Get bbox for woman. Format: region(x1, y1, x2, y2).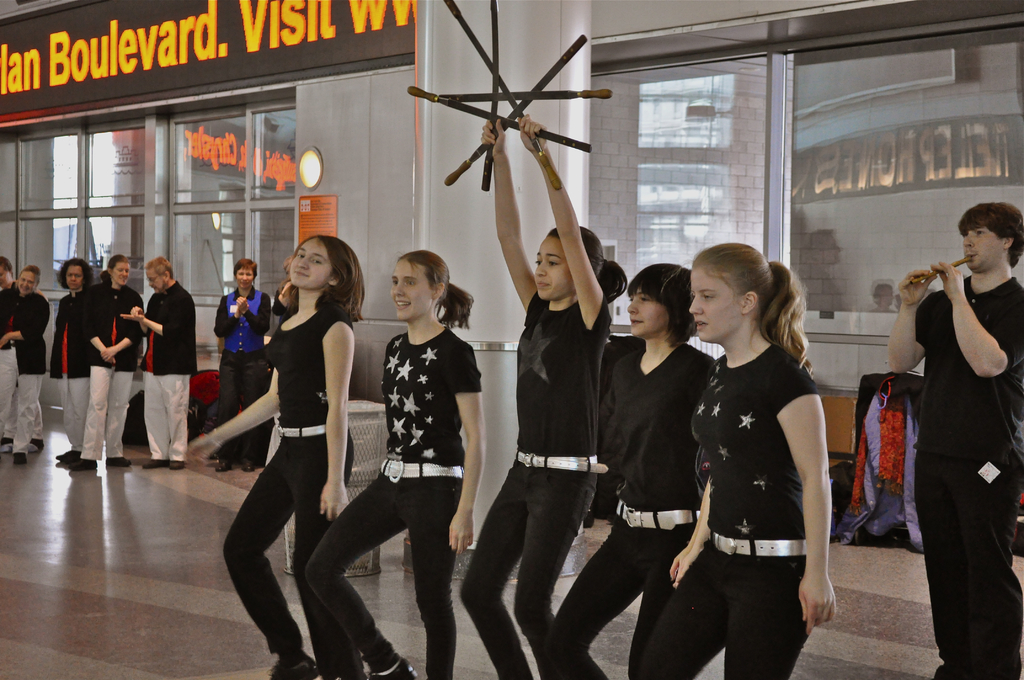
region(637, 229, 839, 679).
